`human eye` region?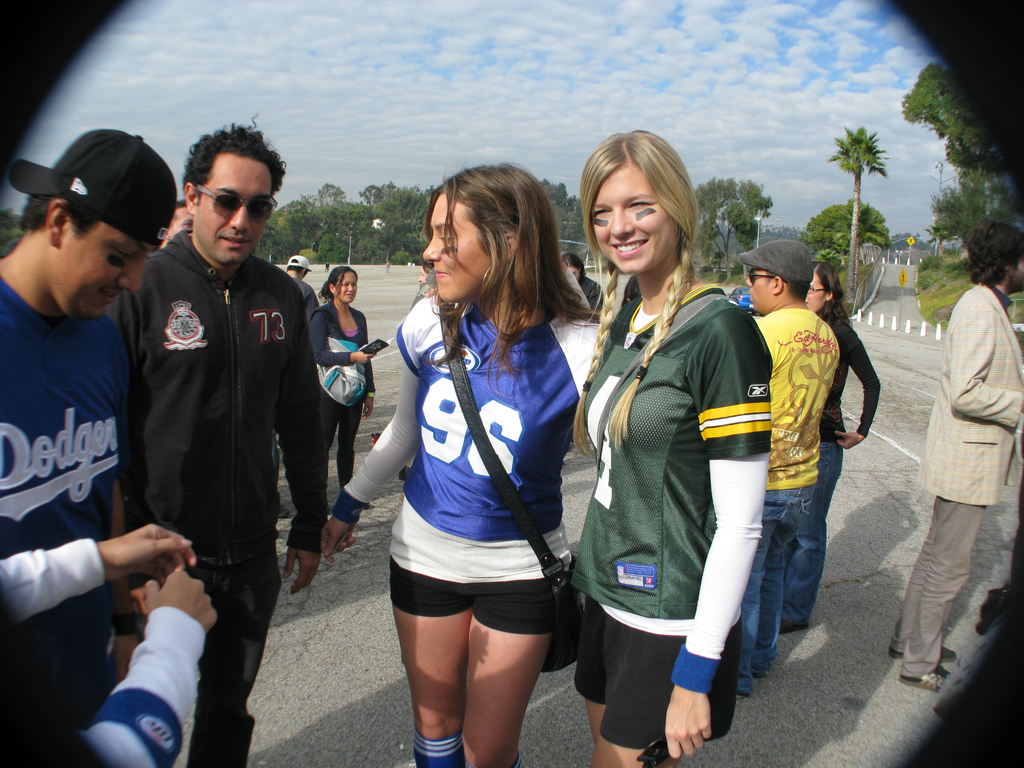
left=115, top=248, right=138, bottom=265
